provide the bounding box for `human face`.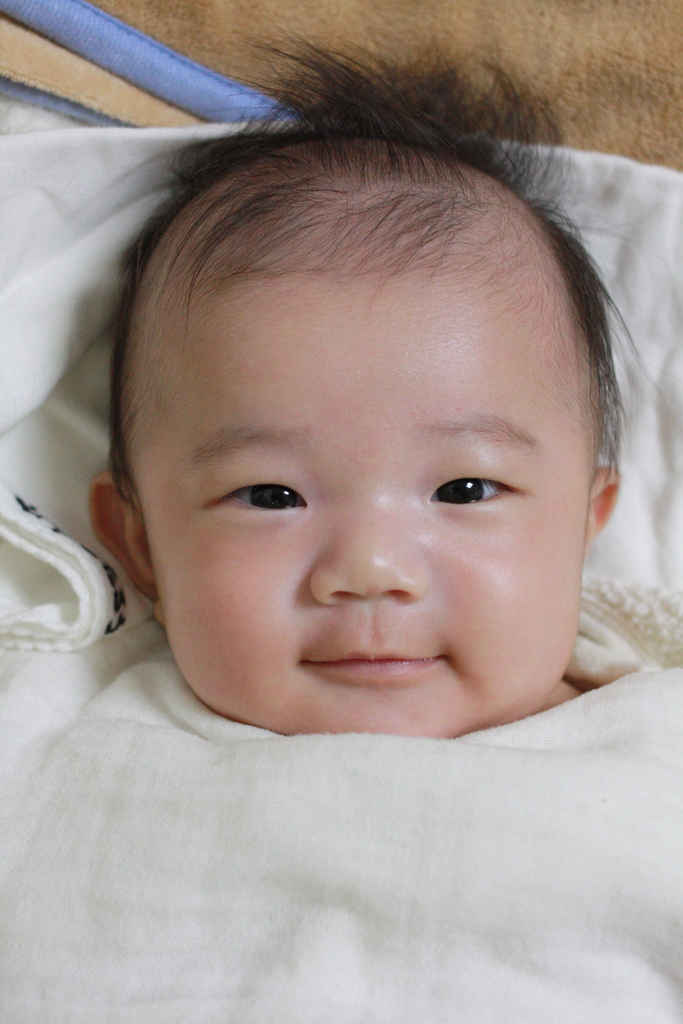
x1=136, y1=267, x2=592, y2=736.
